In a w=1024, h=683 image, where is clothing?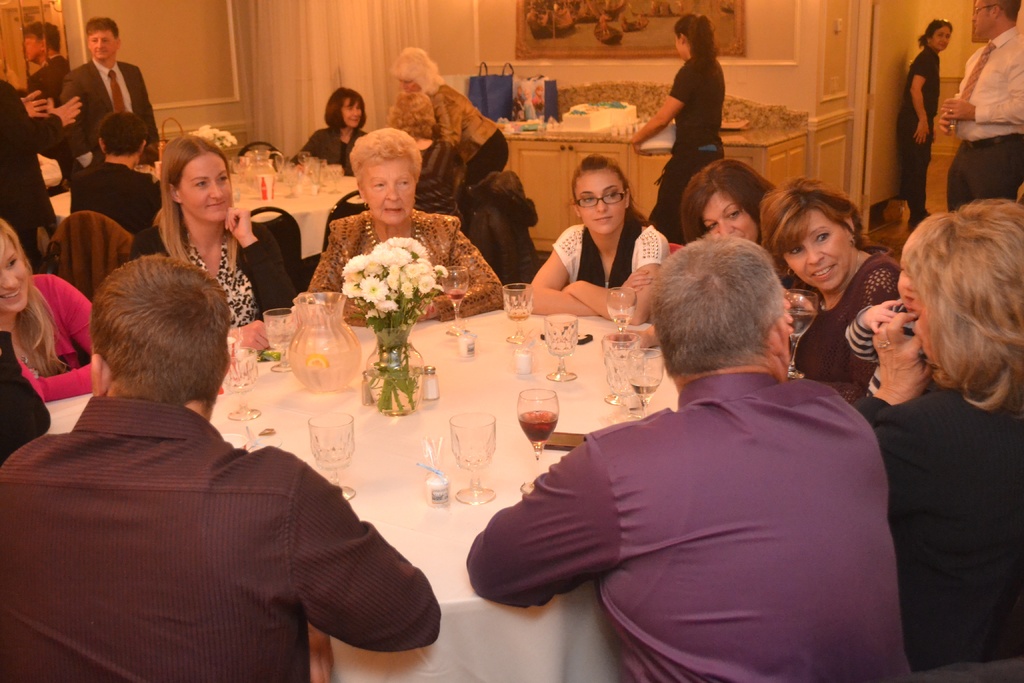
x1=64, y1=58, x2=163, y2=165.
